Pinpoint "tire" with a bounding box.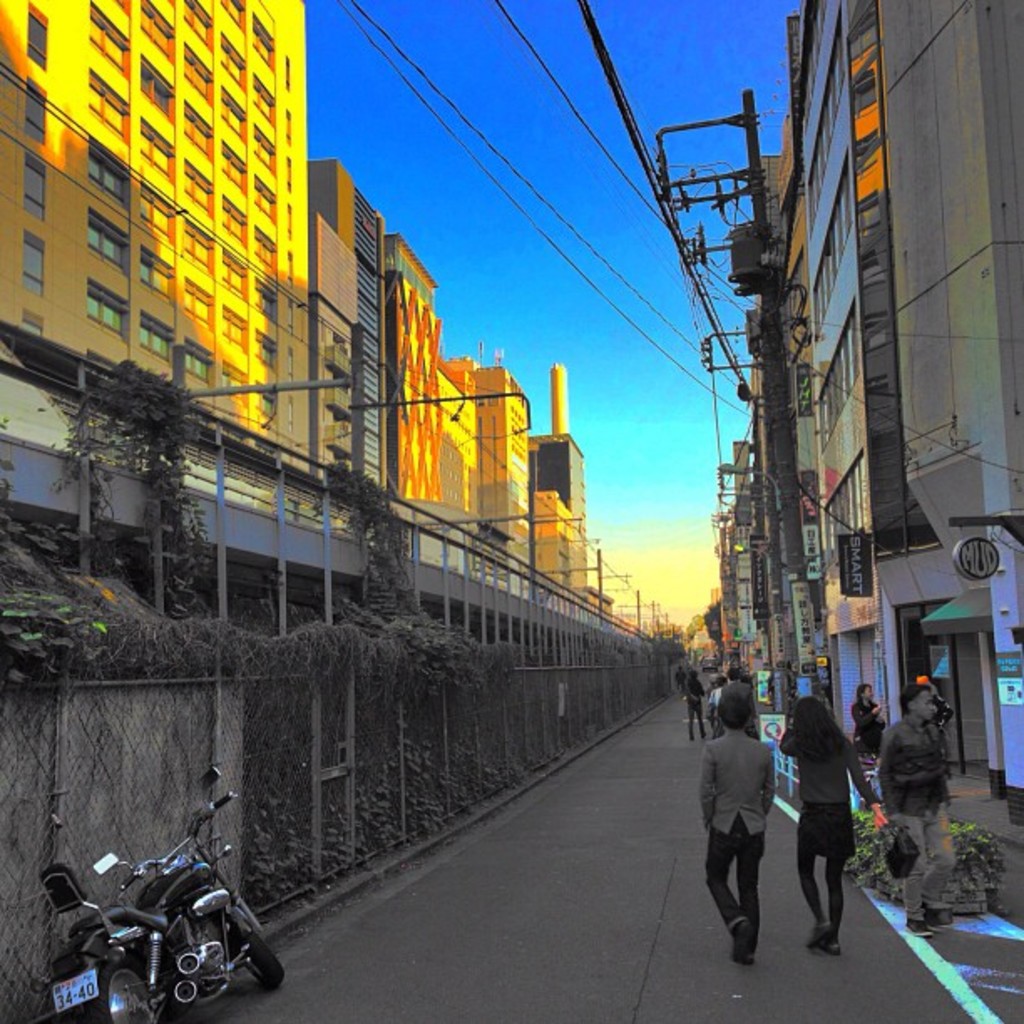
BBox(89, 955, 176, 1022).
